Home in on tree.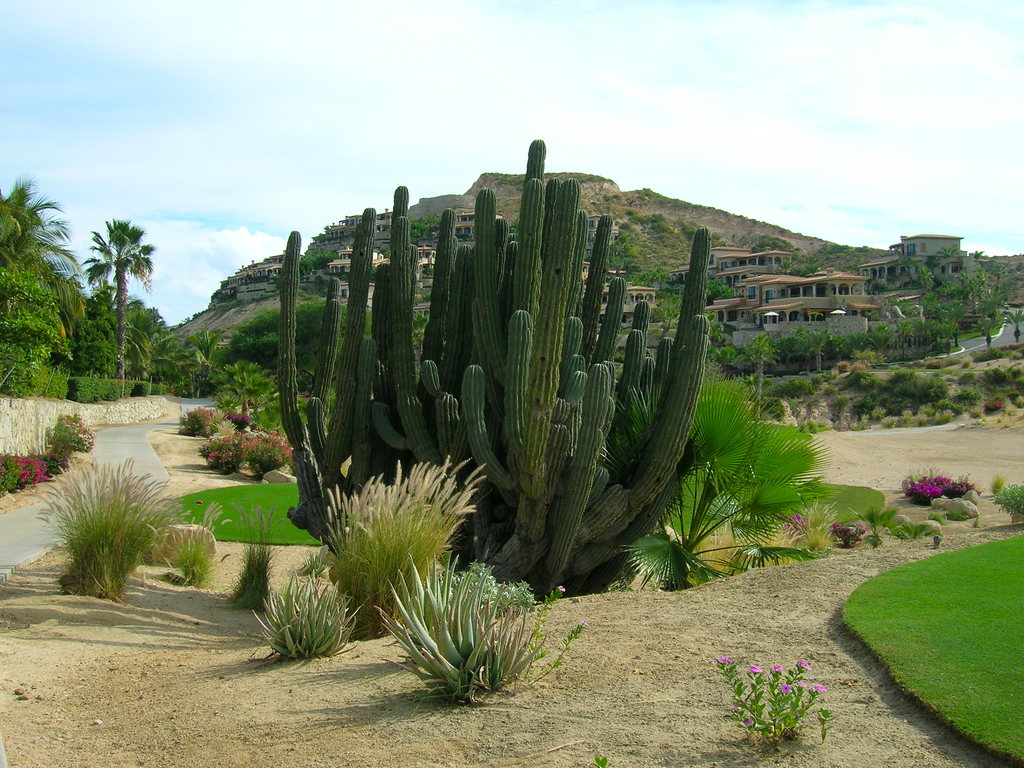
Homed in at 862/320/897/367.
